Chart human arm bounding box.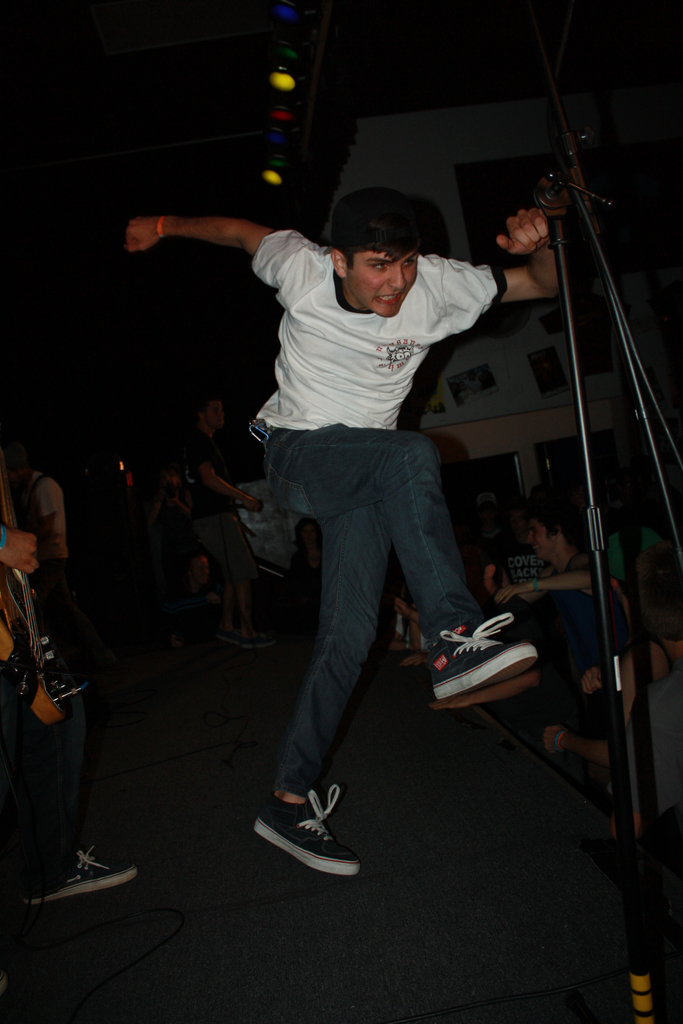
Charted: box=[581, 653, 614, 698].
